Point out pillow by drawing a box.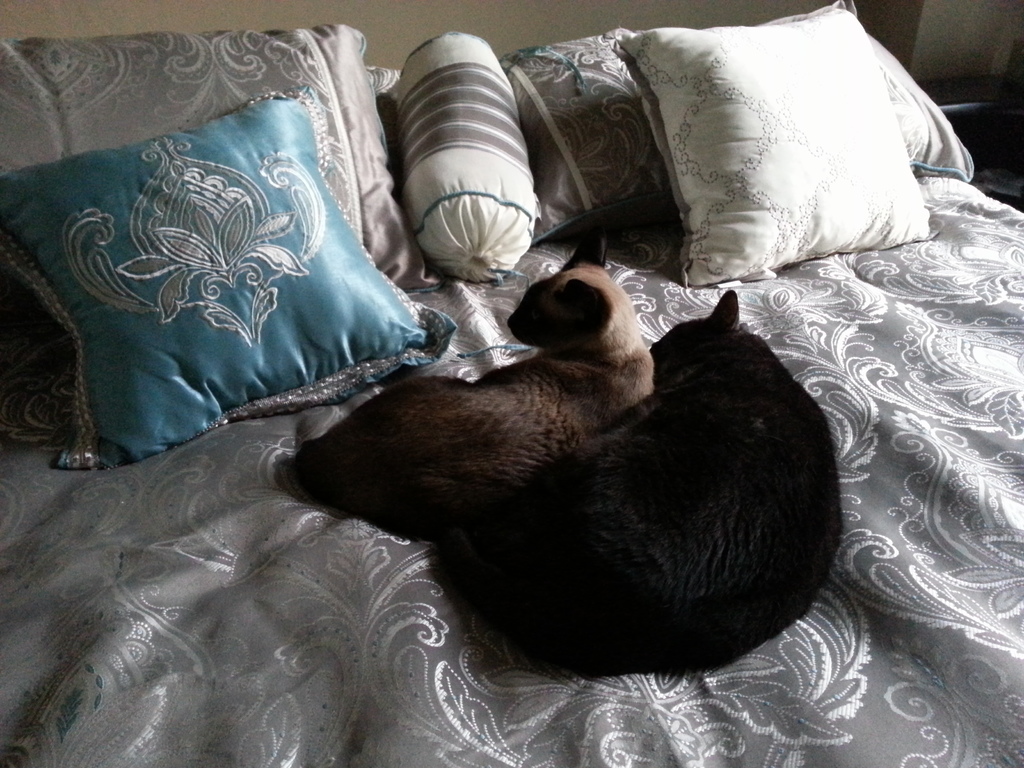
(617,0,937,291).
